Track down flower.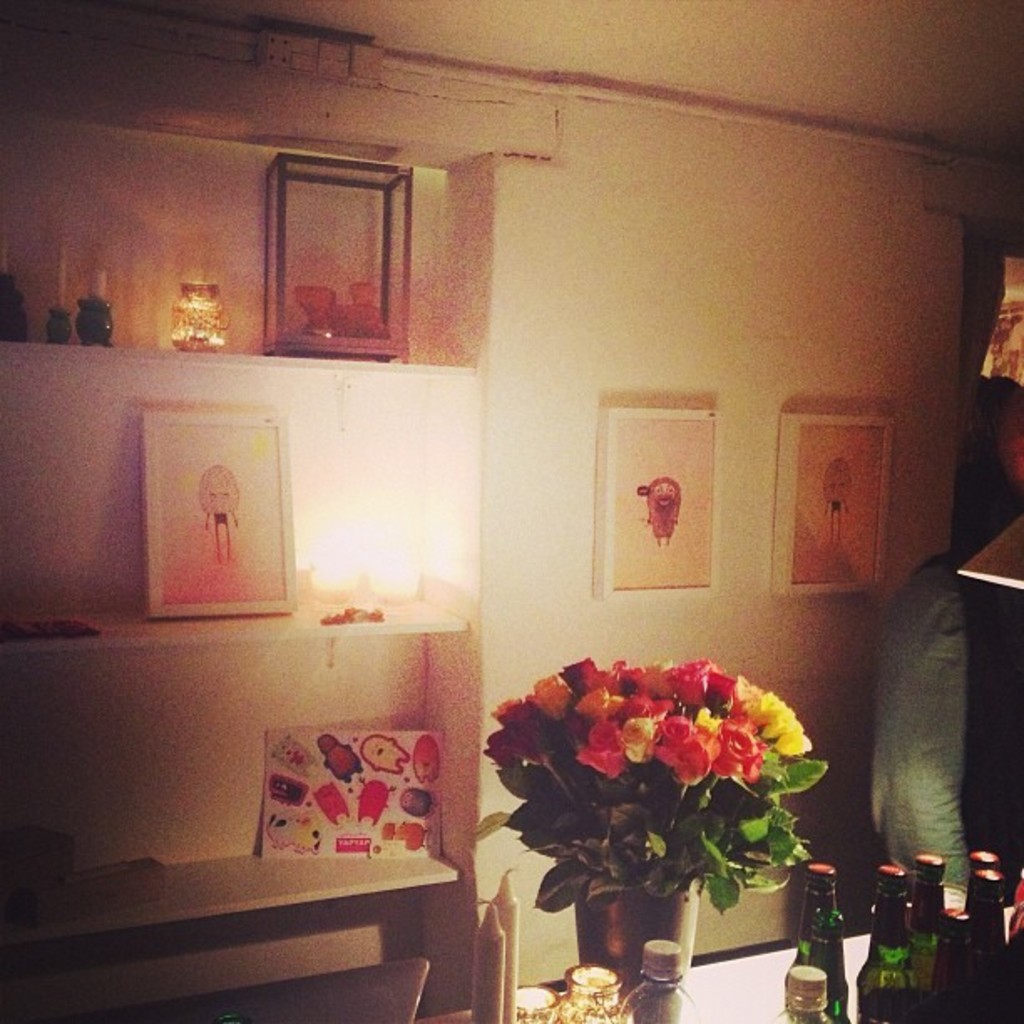
Tracked to select_region(663, 721, 713, 791).
